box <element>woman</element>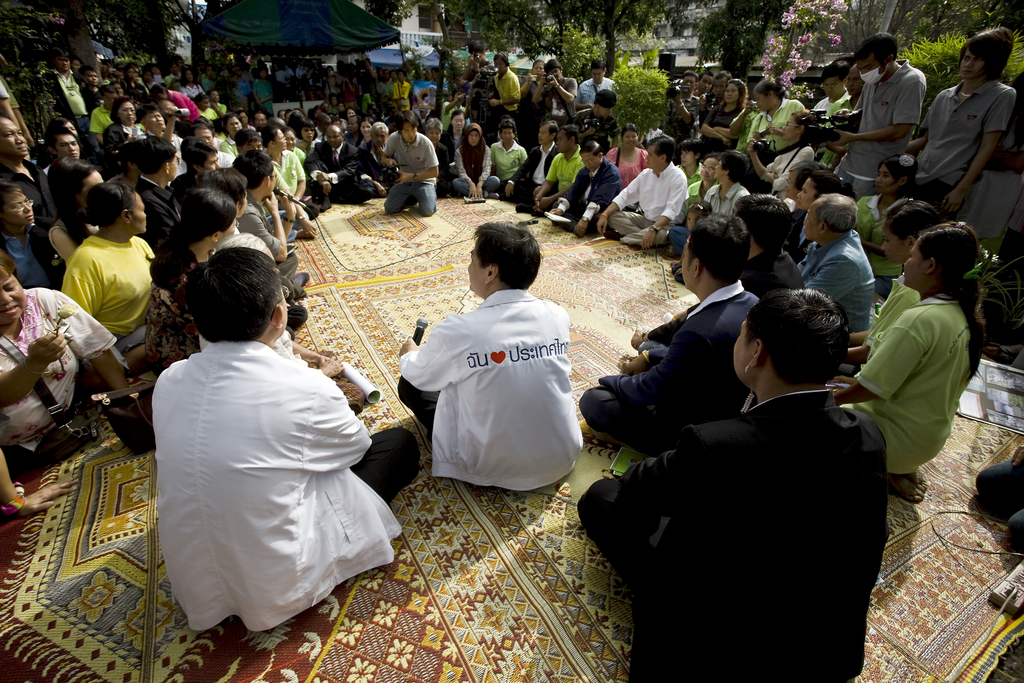
pyautogui.locateOnScreen(747, 76, 810, 163)
